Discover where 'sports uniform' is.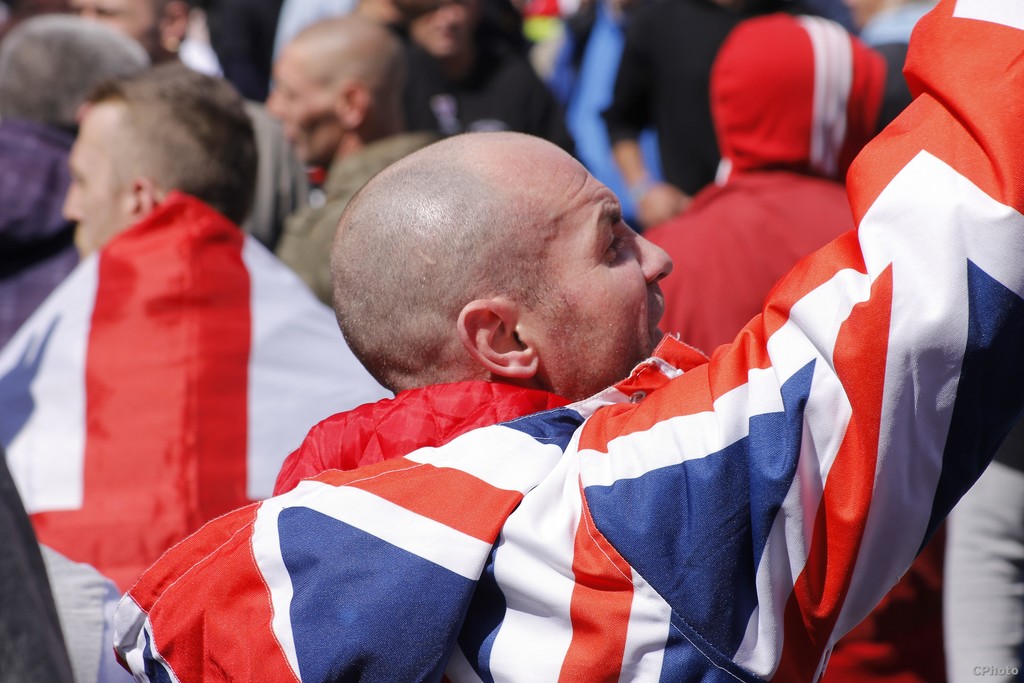
Discovered at pyautogui.locateOnScreen(93, 0, 944, 682).
